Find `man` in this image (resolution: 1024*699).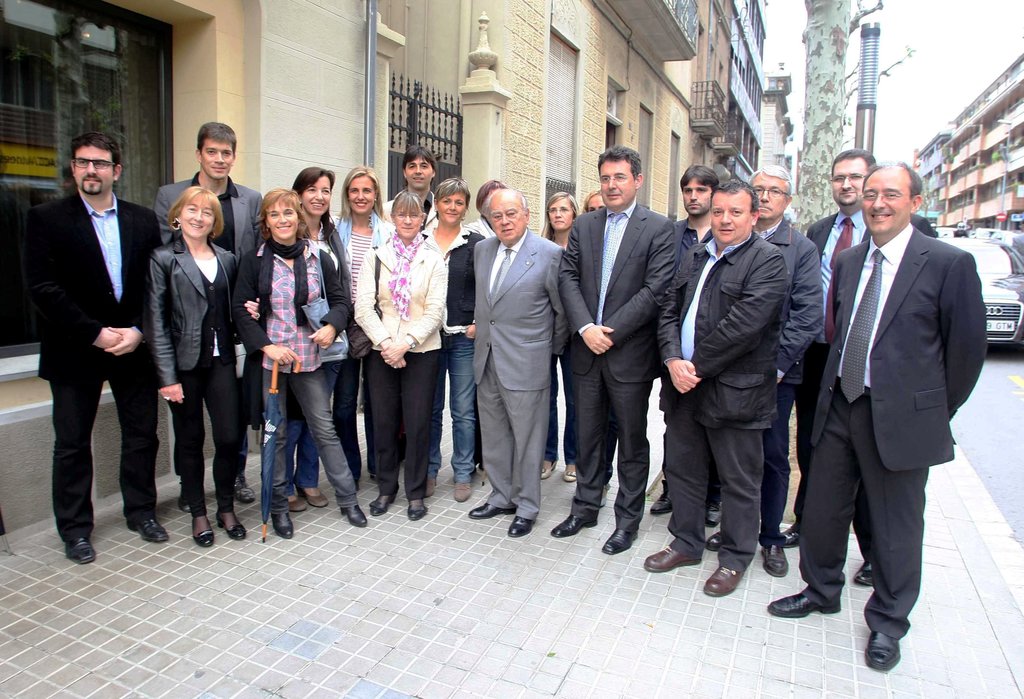
rect(781, 149, 937, 587).
